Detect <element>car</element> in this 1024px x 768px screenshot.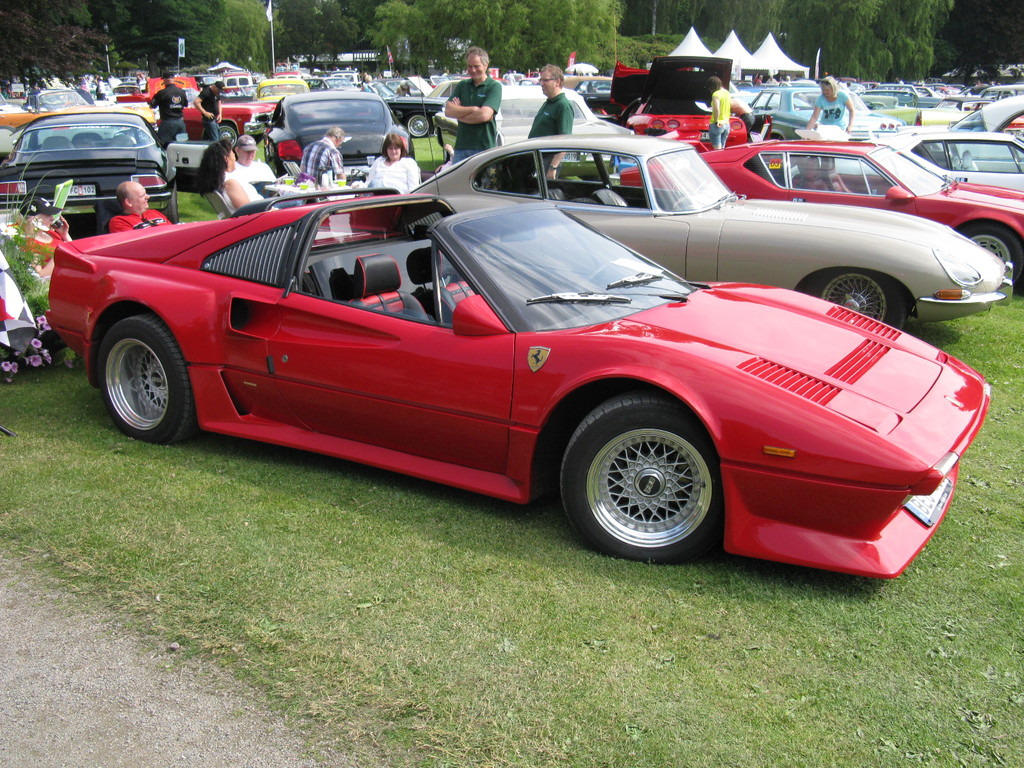
Detection: left=947, top=97, right=1023, bottom=141.
